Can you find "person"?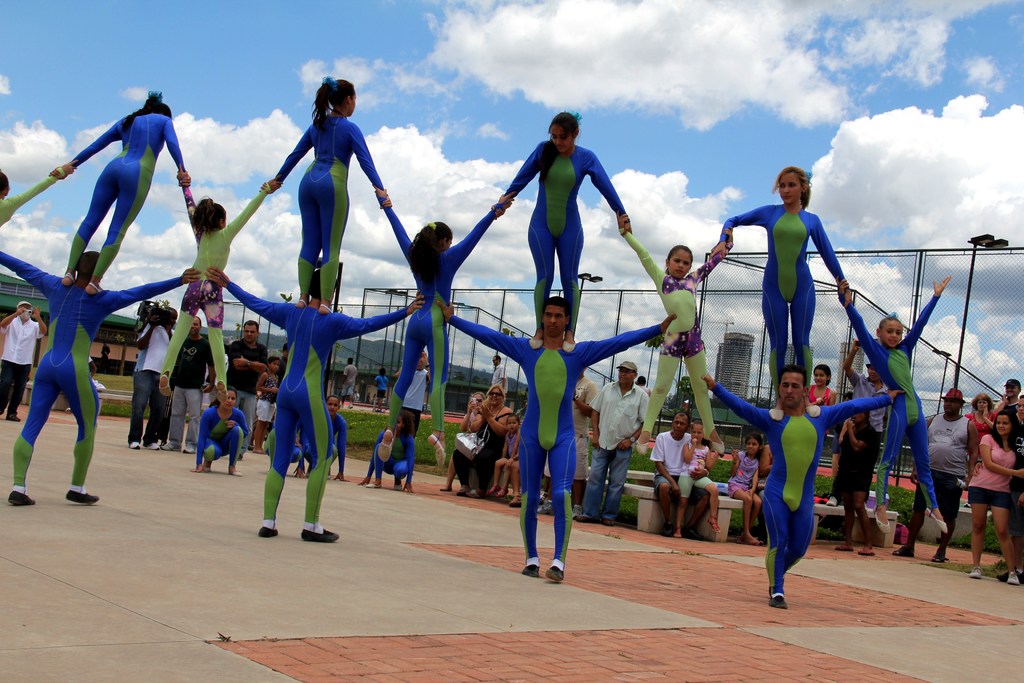
Yes, bounding box: [x1=462, y1=380, x2=495, y2=485].
